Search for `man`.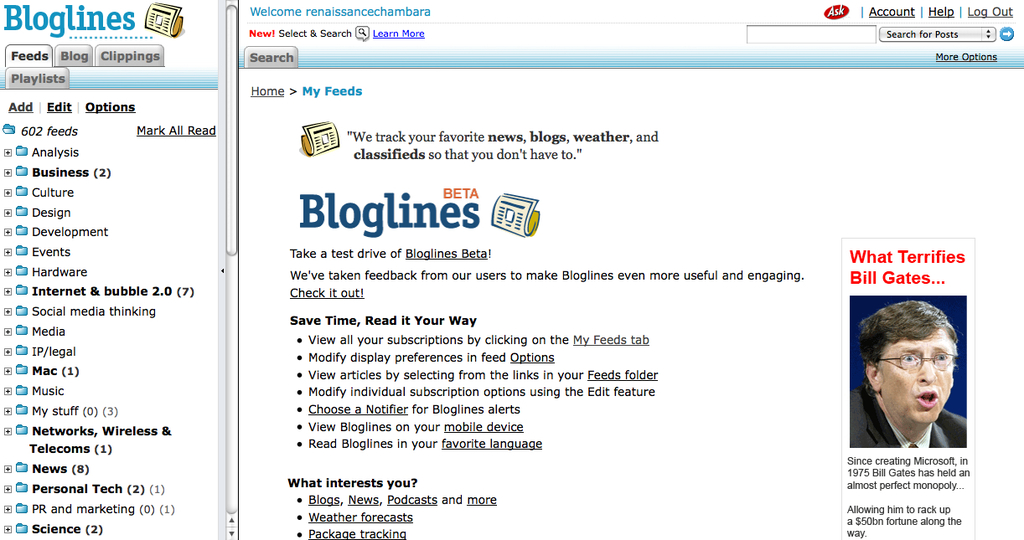
Found at [846, 298, 970, 445].
